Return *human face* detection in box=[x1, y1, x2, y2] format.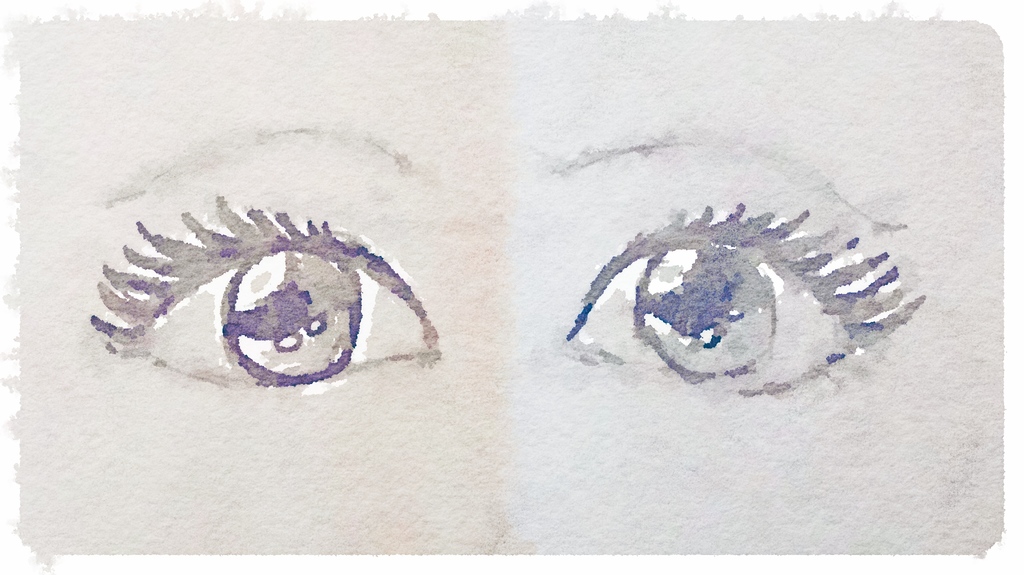
box=[1, 1, 1004, 572].
